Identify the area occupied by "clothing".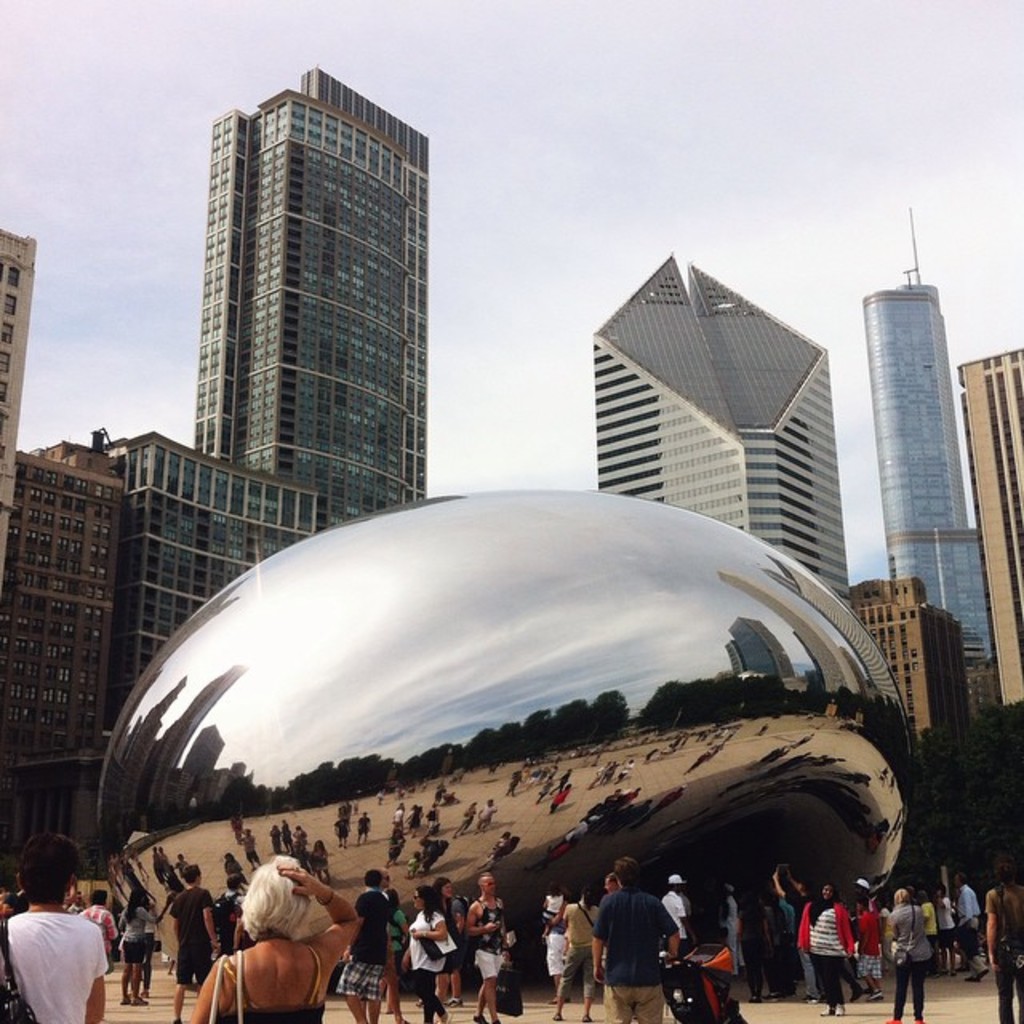
Area: box(957, 886, 978, 974).
